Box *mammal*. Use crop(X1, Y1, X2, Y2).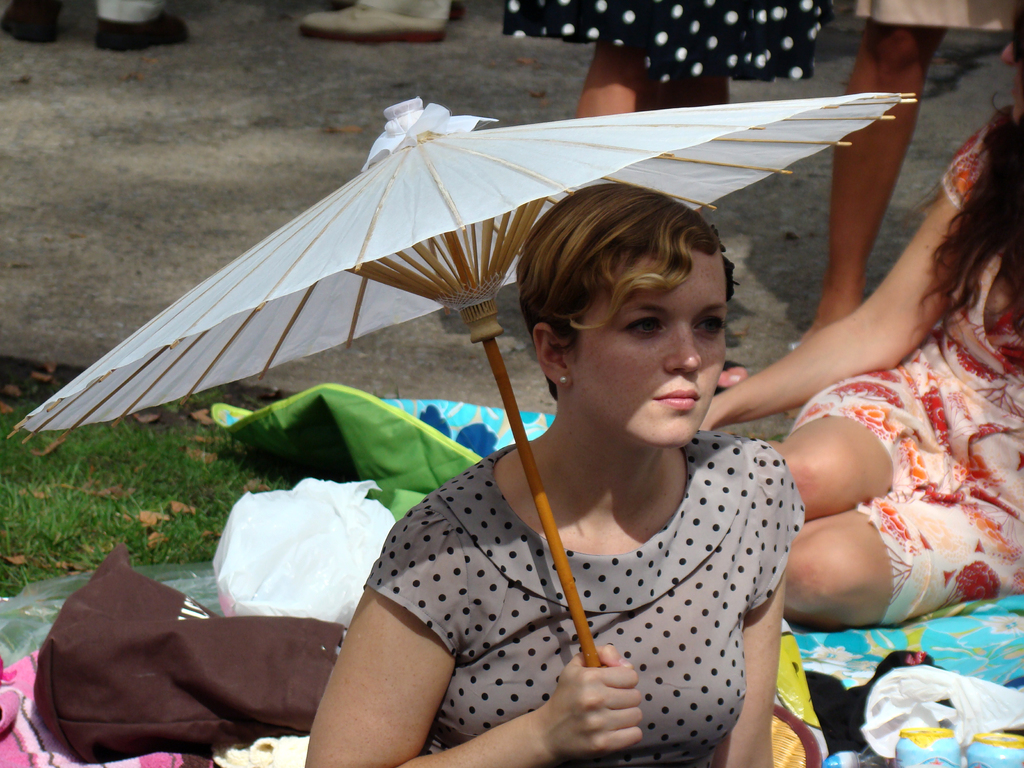
crop(500, 0, 829, 392).
